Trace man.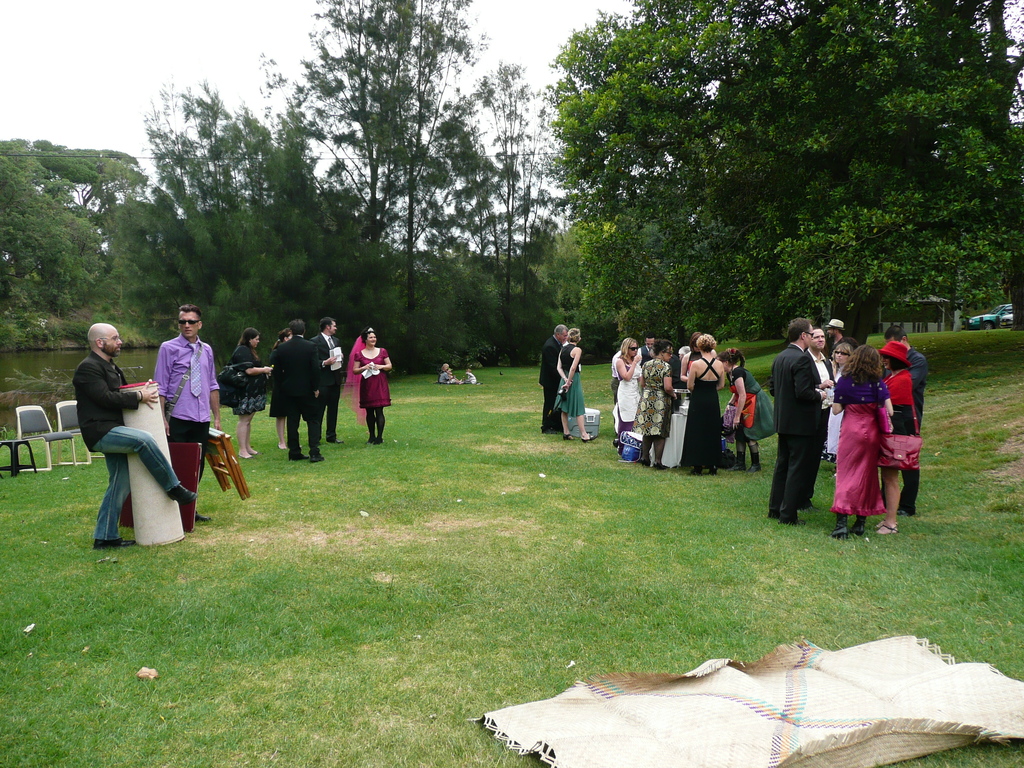
Traced to [x1=824, y1=317, x2=845, y2=360].
